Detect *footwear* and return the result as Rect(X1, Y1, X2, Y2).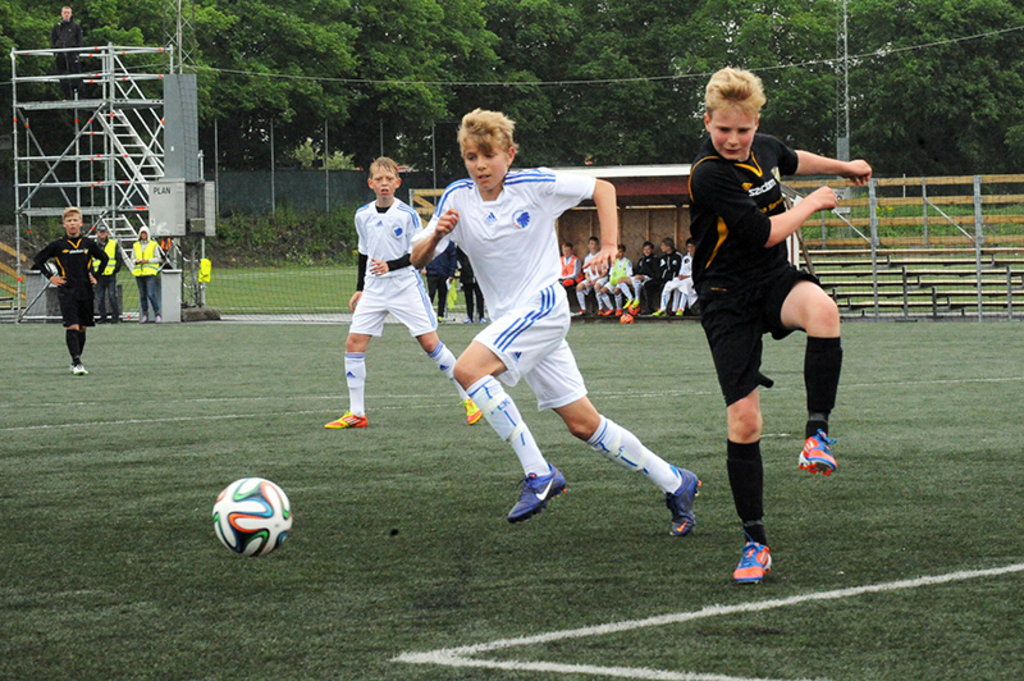
Rect(461, 398, 483, 428).
